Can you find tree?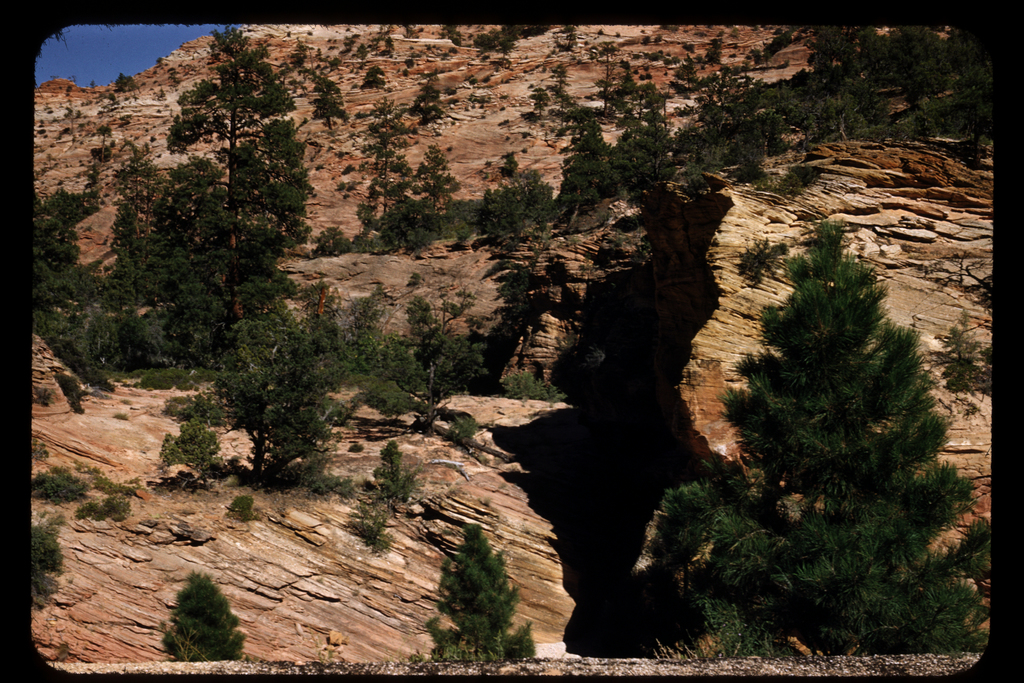
Yes, bounding box: l=157, t=564, r=246, b=660.
